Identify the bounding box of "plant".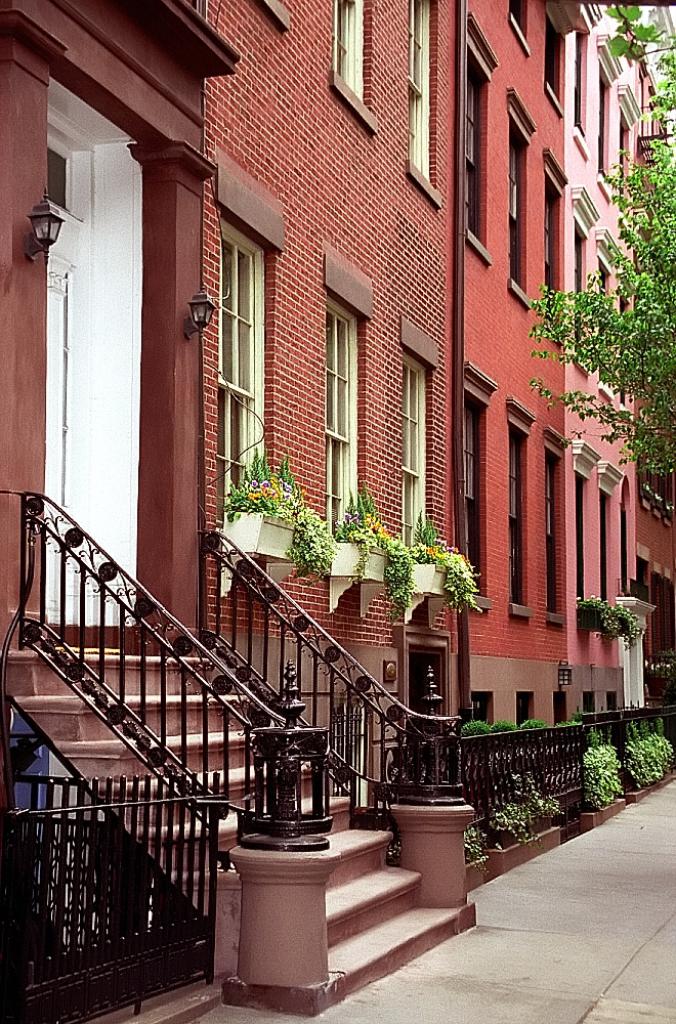
bbox=[572, 733, 629, 815].
